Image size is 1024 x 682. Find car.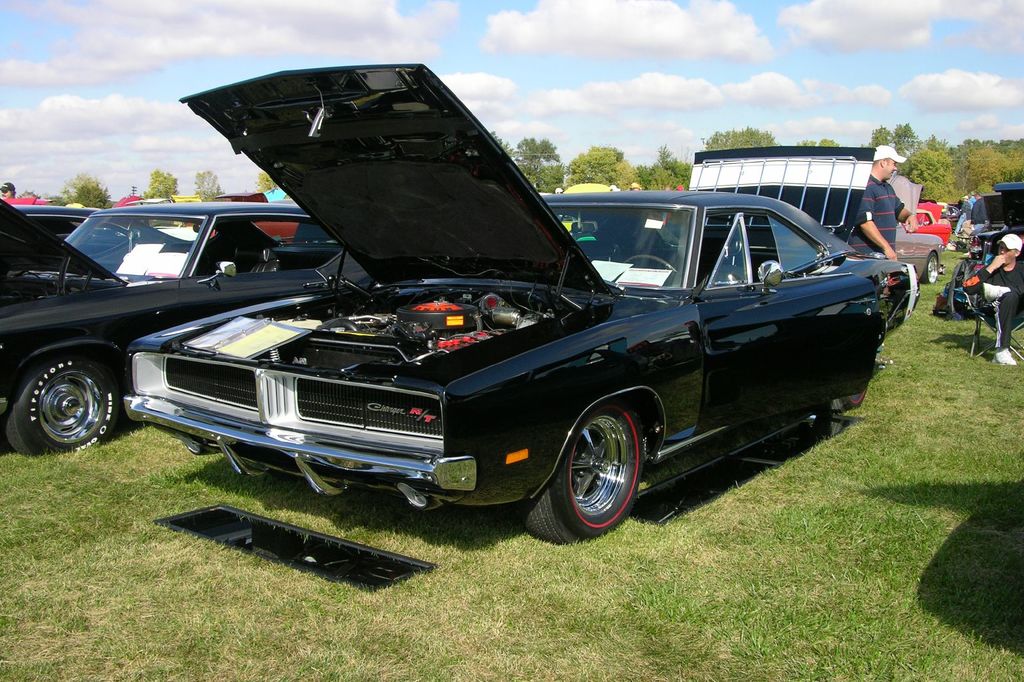
box=[903, 198, 954, 253].
